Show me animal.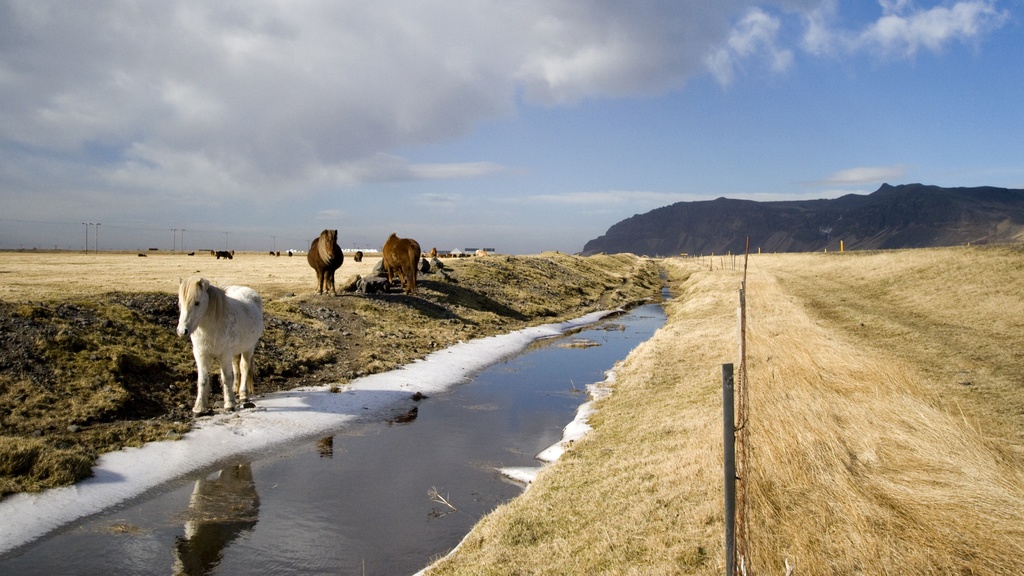
animal is here: [383, 232, 419, 294].
